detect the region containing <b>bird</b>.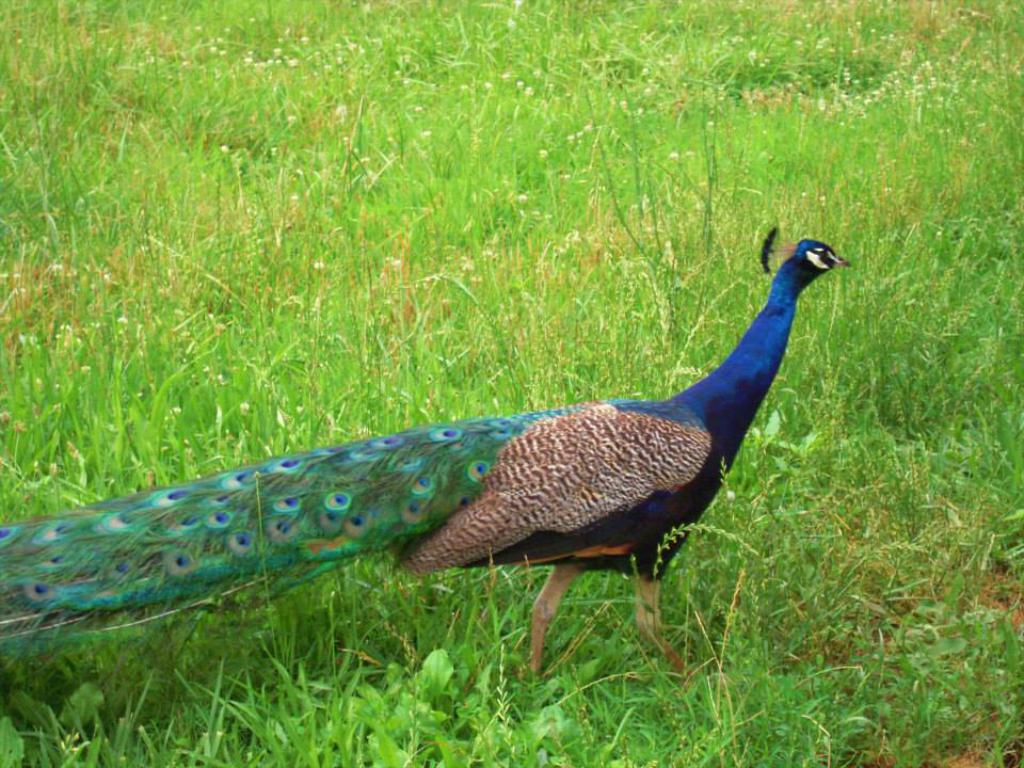
box=[15, 212, 891, 685].
